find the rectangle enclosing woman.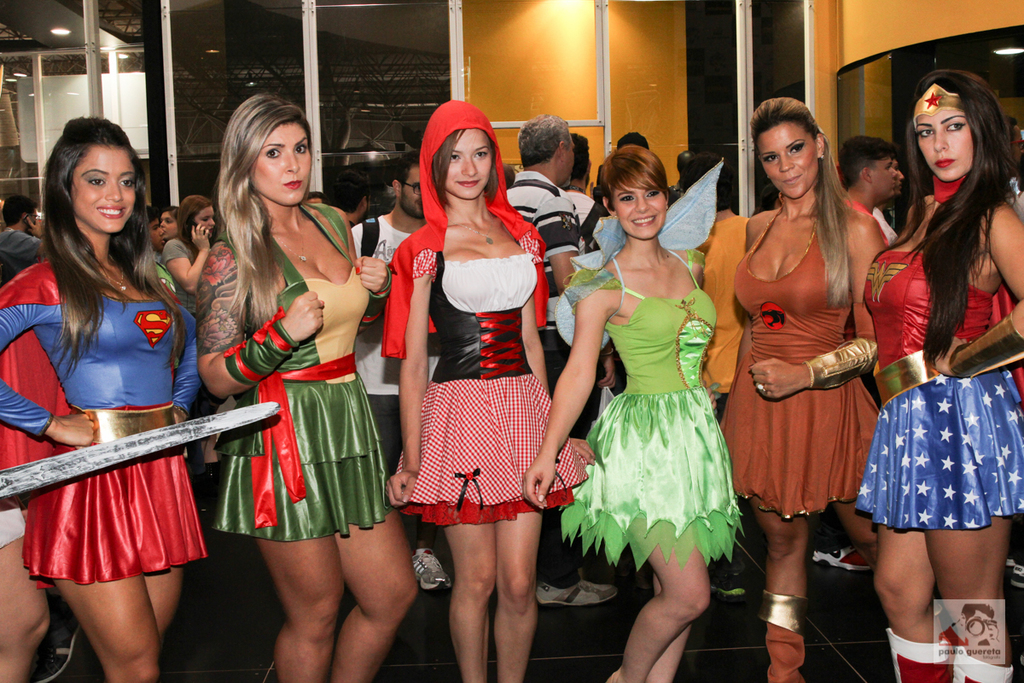
865,70,1023,682.
